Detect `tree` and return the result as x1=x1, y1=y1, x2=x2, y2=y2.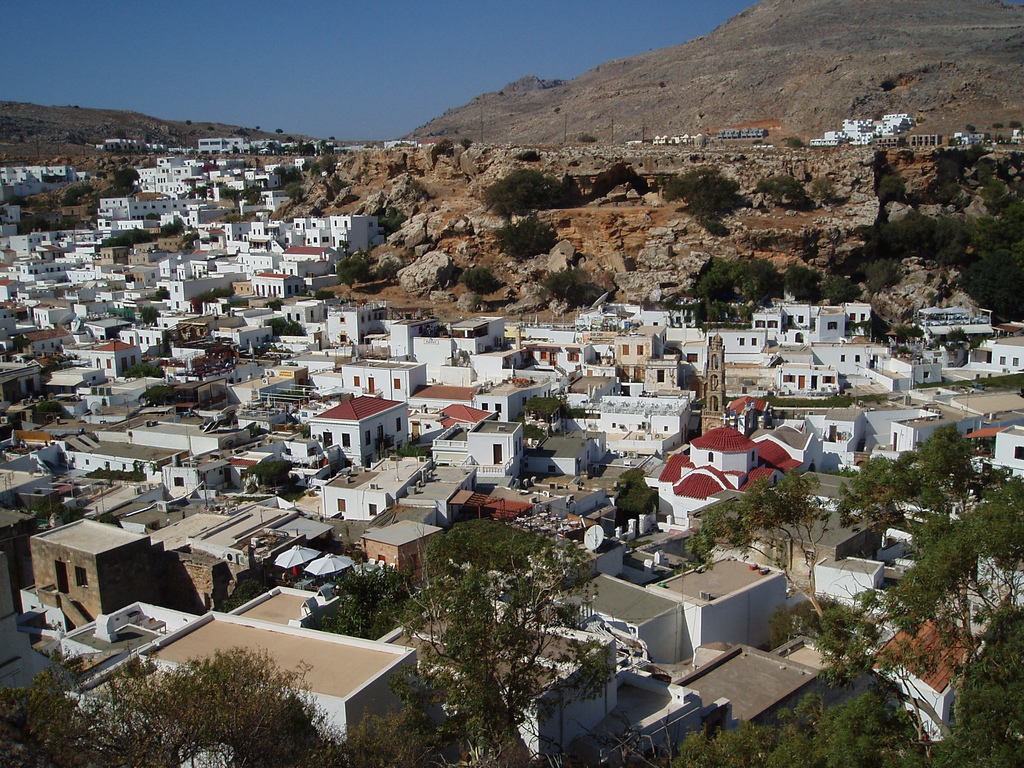
x1=17, y1=210, x2=84, y2=241.
